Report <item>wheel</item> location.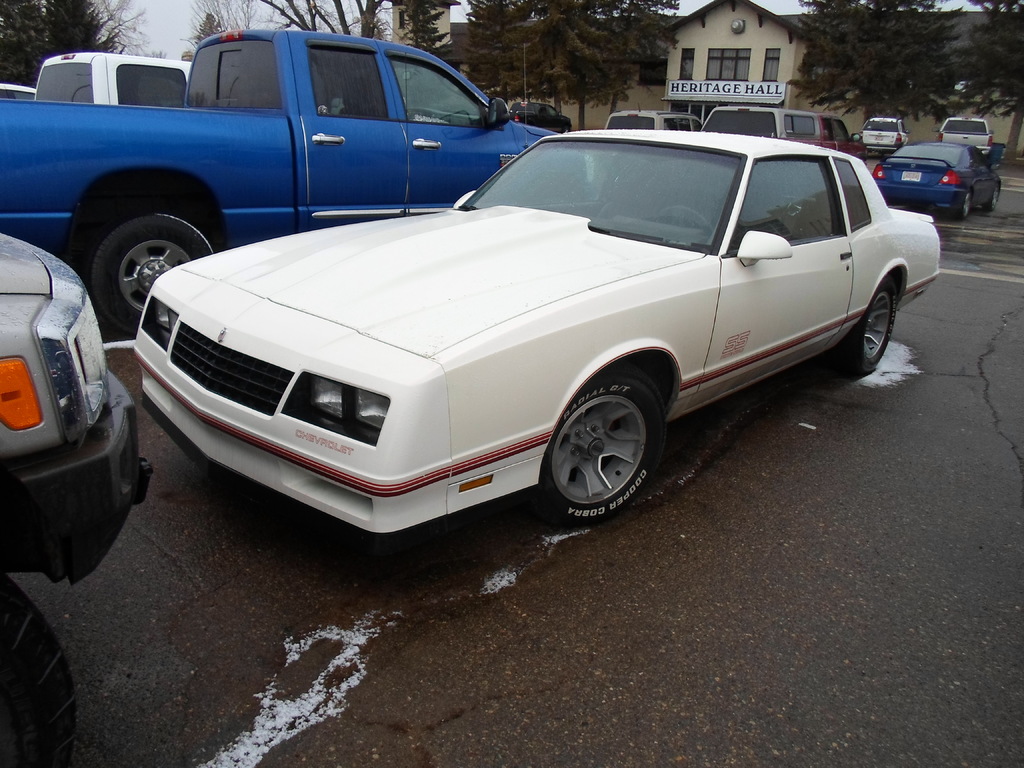
Report: locate(985, 181, 1001, 214).
